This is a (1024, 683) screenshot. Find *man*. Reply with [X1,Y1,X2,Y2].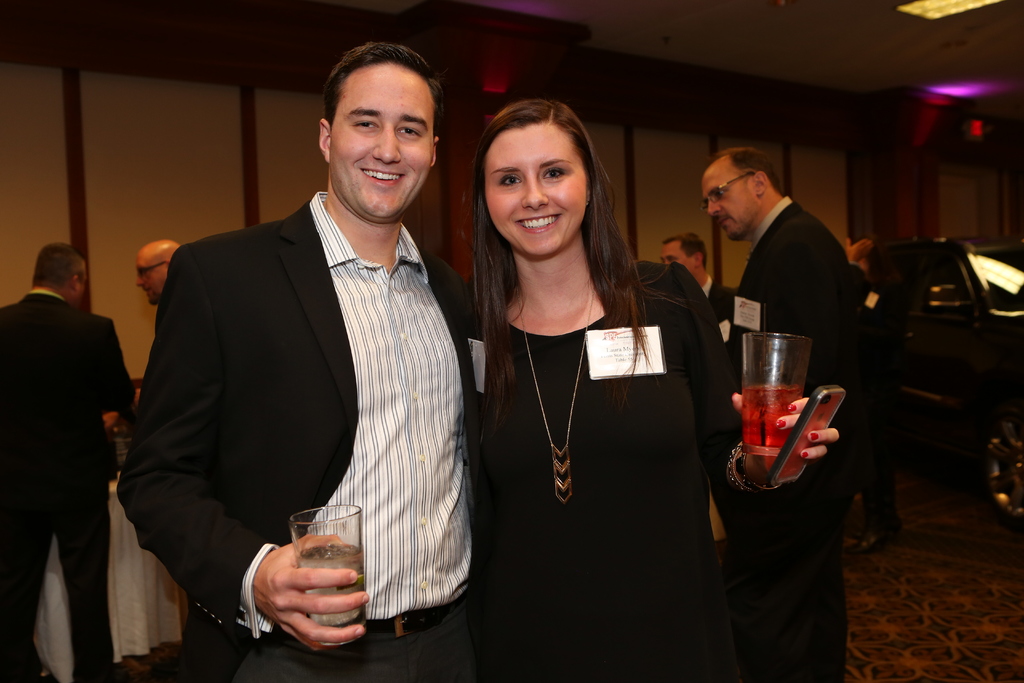
[130,240,193,327].
